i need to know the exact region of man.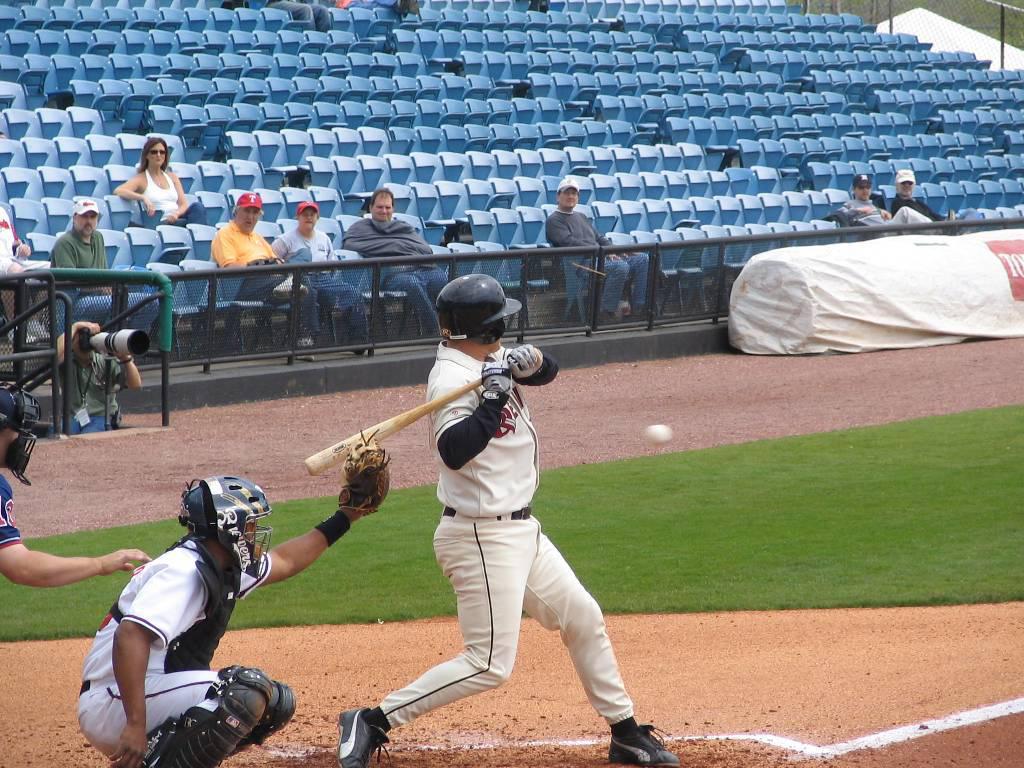
Region: select_region(543, 175, 649, 323).
